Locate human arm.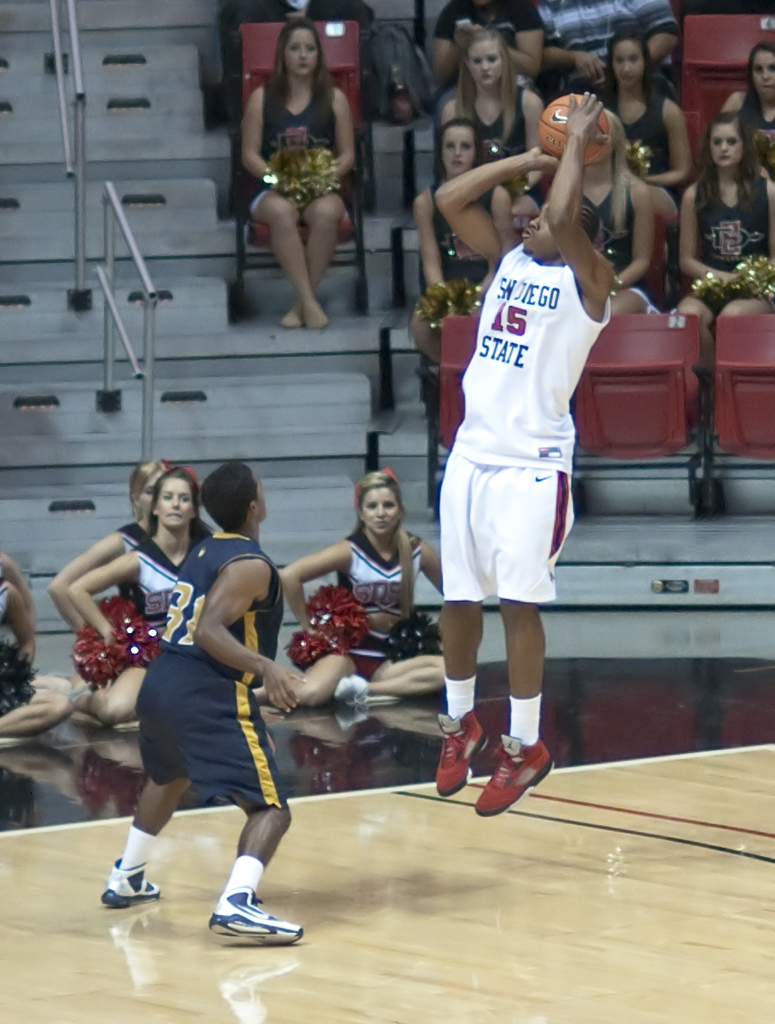
Bounding box: box(606, 181, 663, 299).
